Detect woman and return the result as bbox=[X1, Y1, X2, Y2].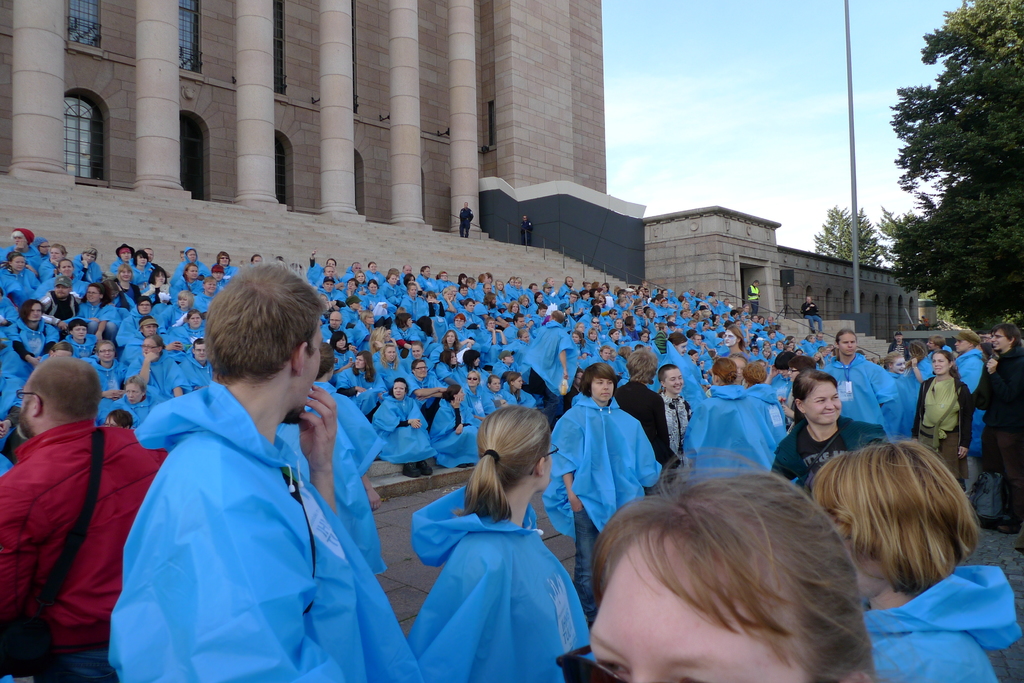
bbox=[431, 327, 467, 362].
